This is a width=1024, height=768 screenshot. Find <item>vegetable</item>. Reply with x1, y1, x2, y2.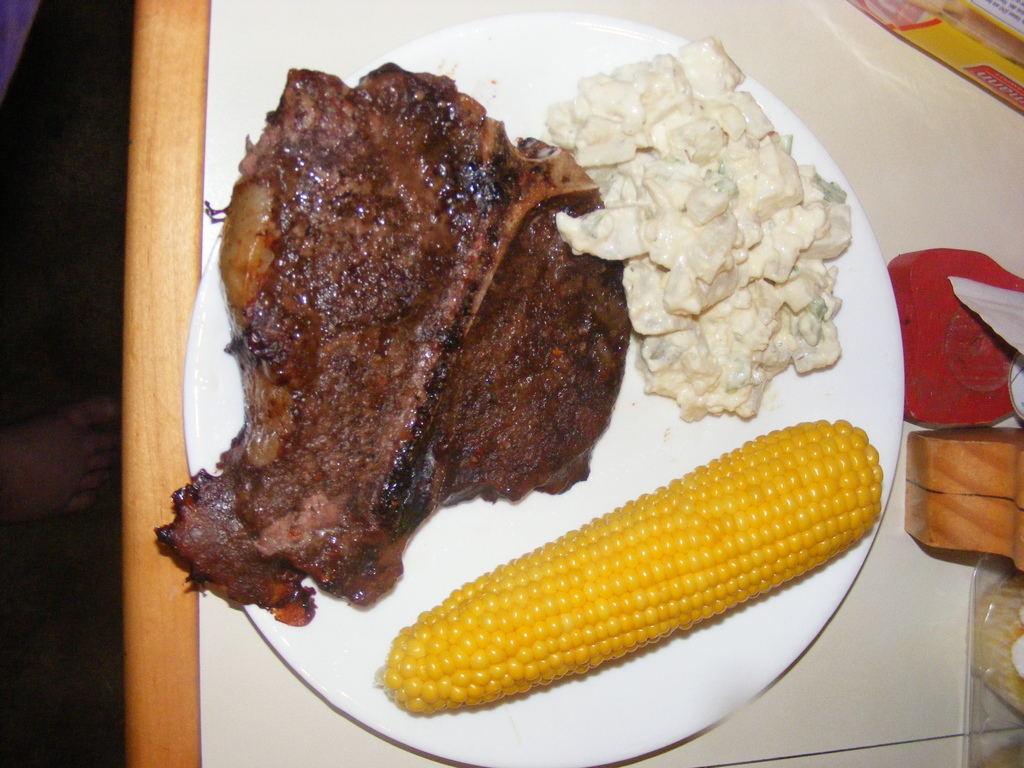
406, 399, 864, 703.
